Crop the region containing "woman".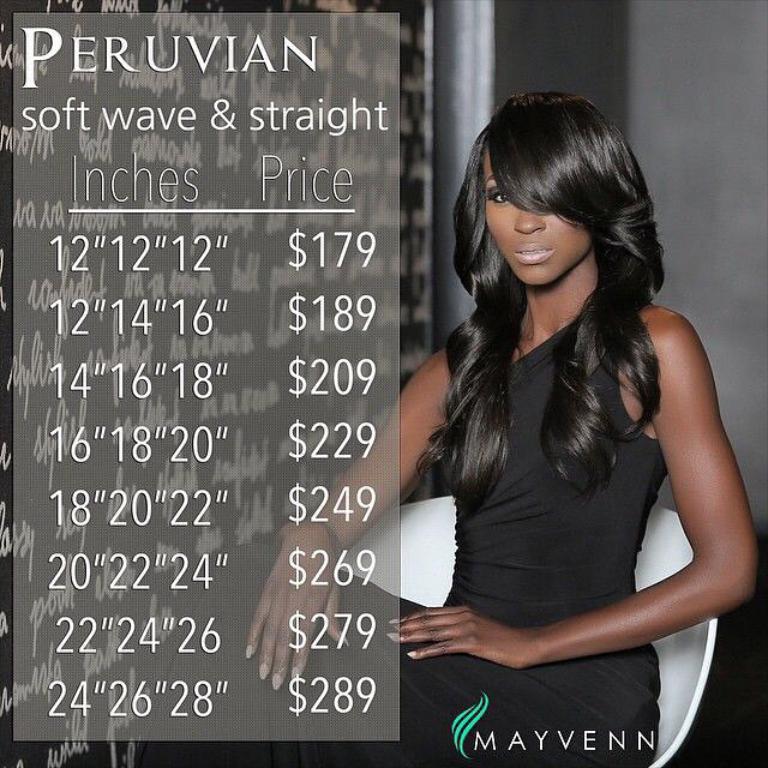
Crop region: [left=382, top=74, right=748, bottom=762].
